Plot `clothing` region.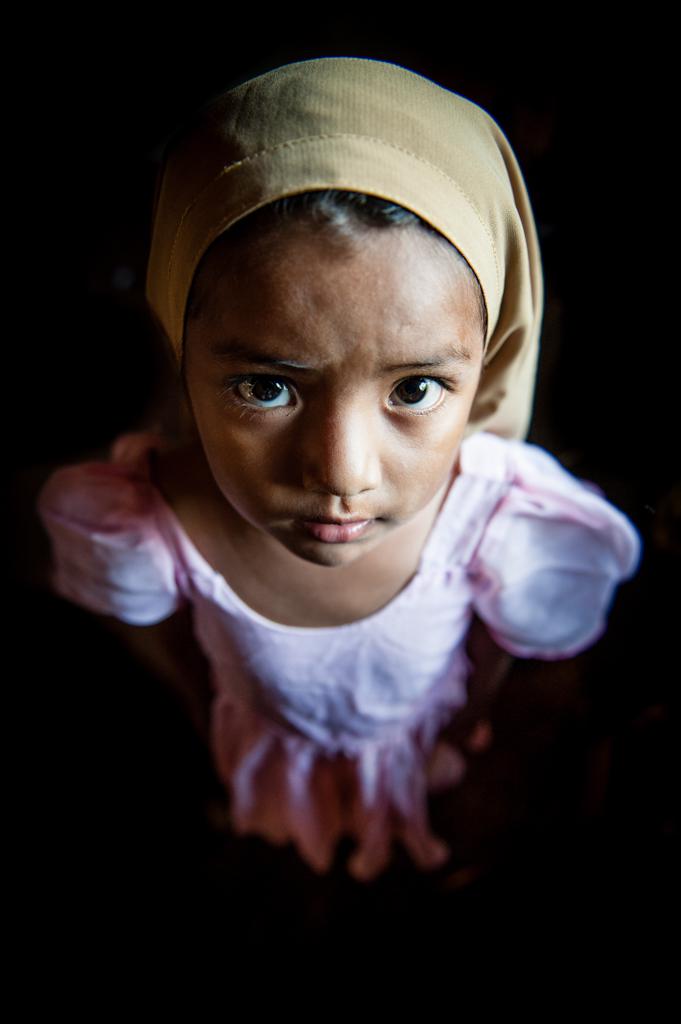
Plotted at [48, 395, 634, 883].
